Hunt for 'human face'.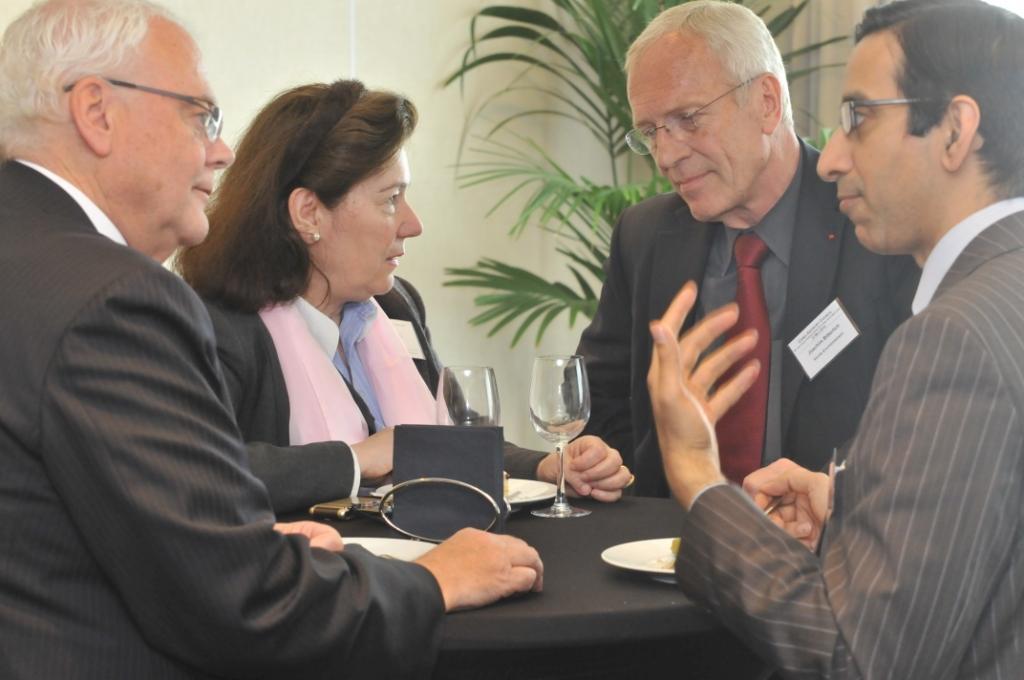
Hunted down at region(814, 30, 942, 250).
